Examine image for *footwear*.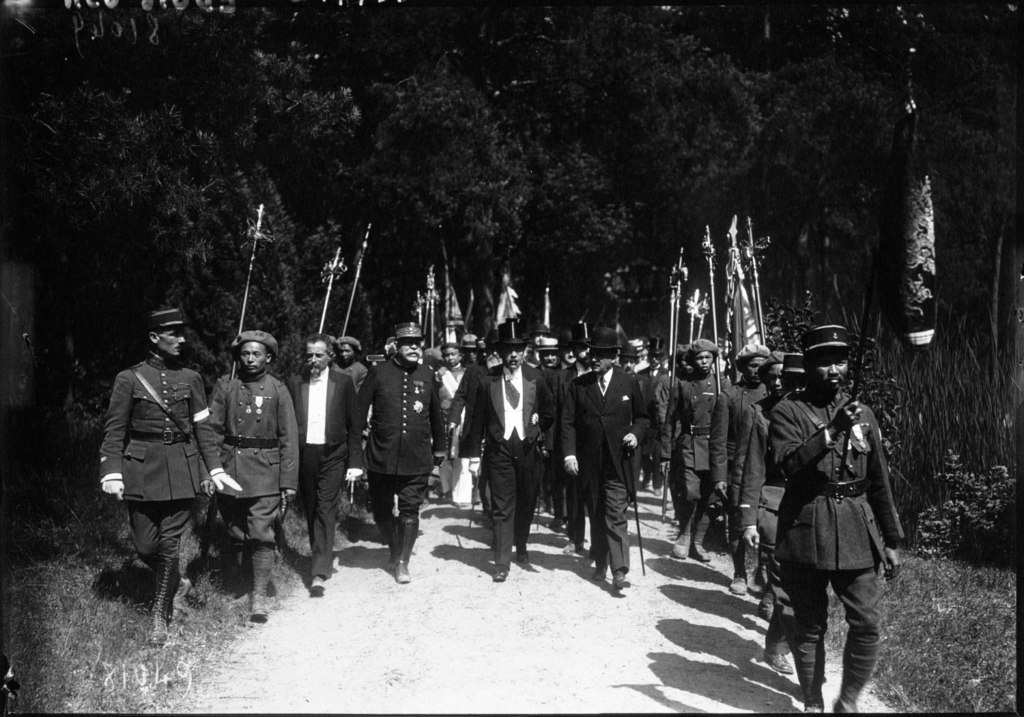
Examination result: select_region(758, 589, 775, 625).
